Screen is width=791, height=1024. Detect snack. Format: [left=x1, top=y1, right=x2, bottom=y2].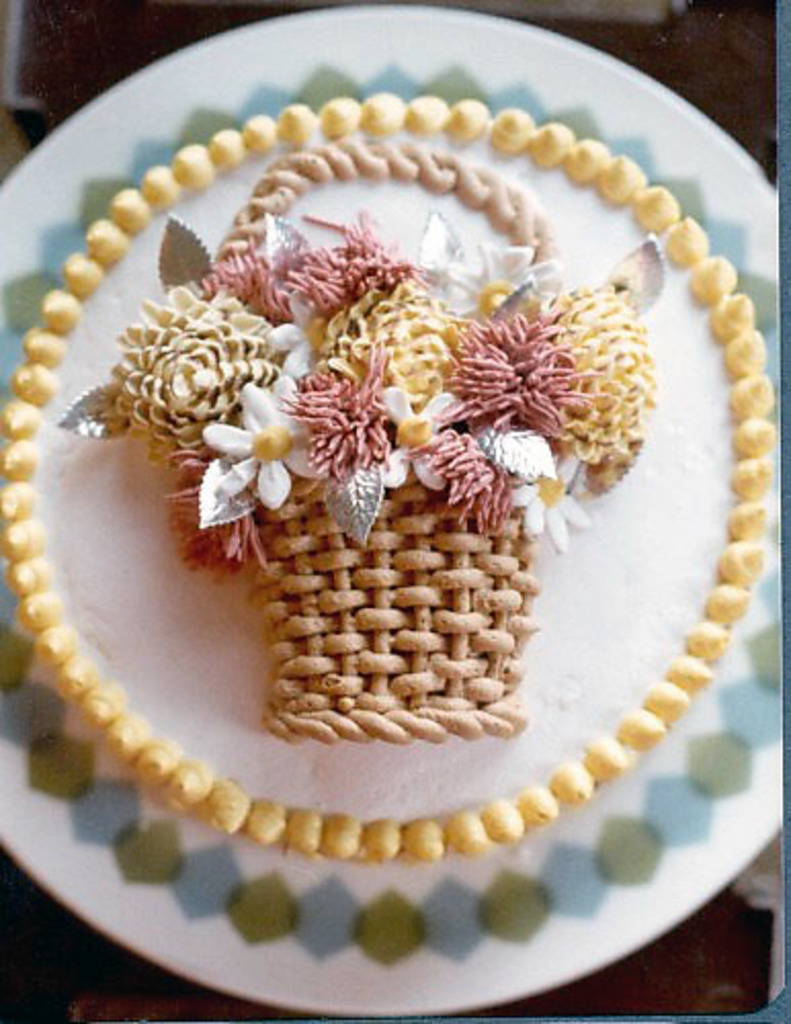
[left=0, top=84, right=781, bottom=862].
